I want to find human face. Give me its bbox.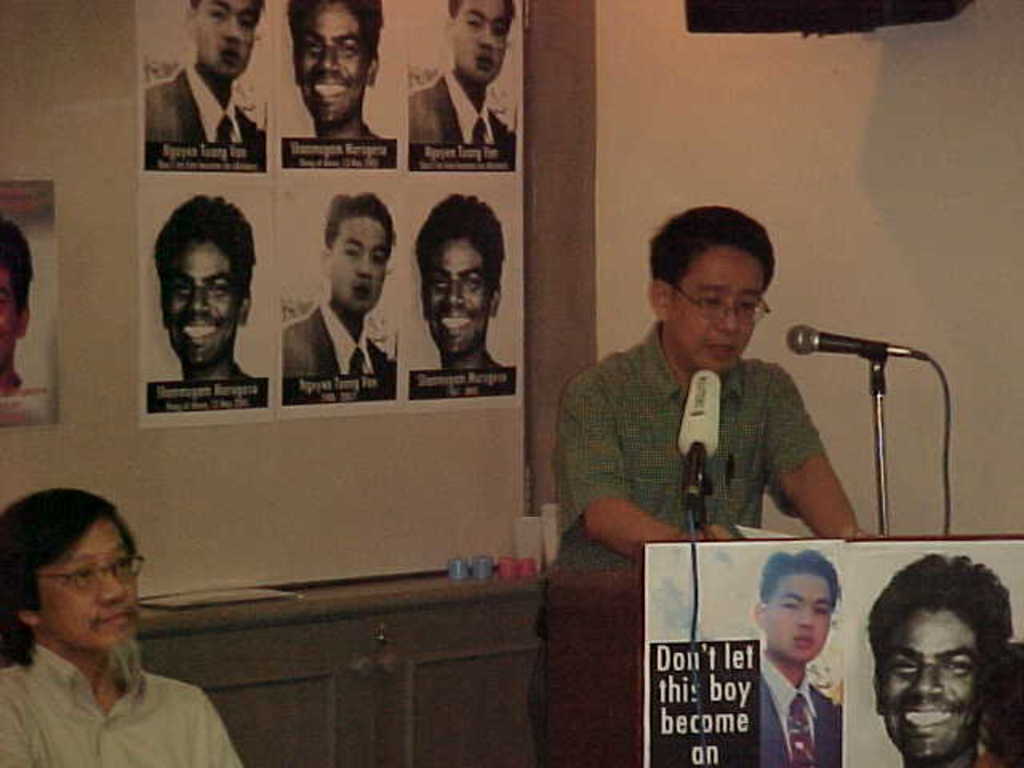
0/235/37/355.
